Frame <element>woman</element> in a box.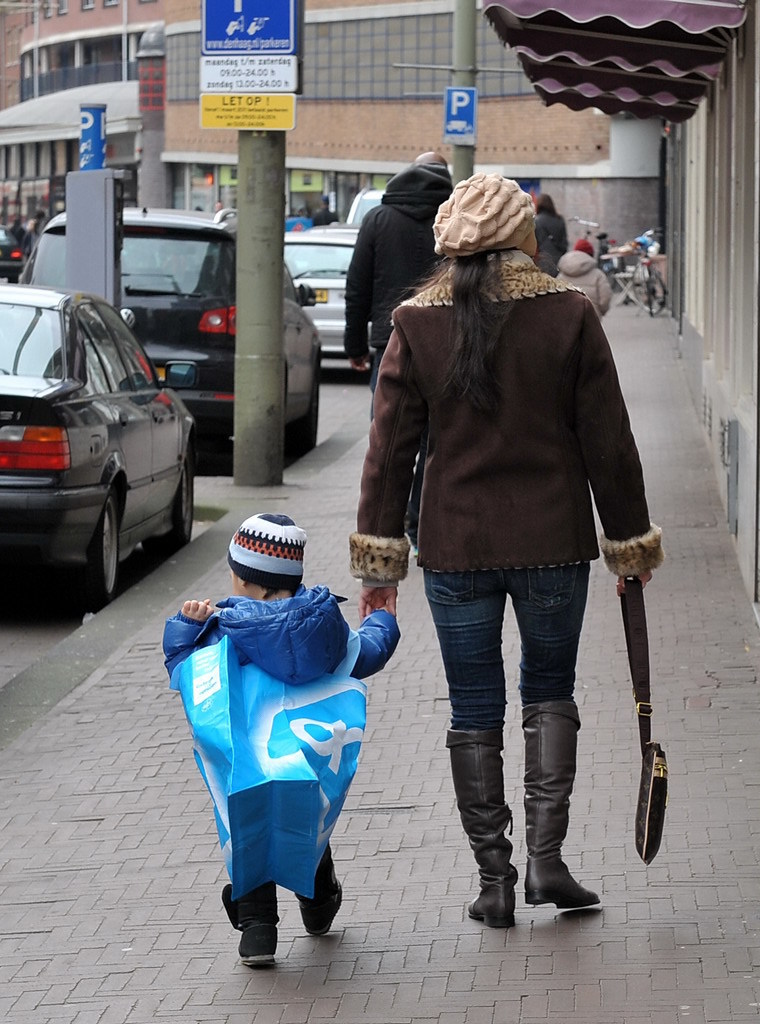
[535, 194, 570, 263].
